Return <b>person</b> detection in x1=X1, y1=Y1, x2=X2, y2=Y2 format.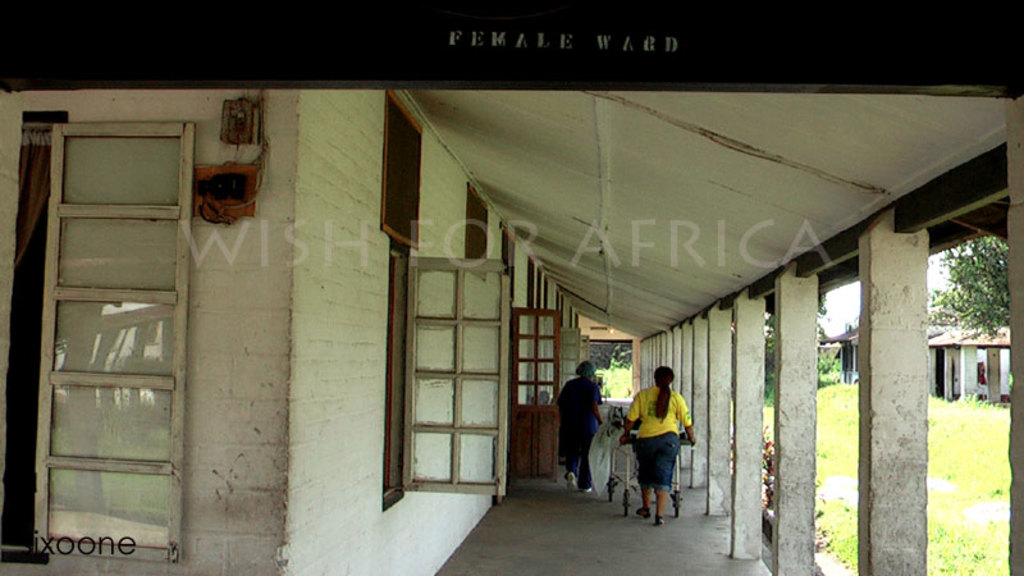
x1=631, y1=357, x2=699, y2=516.
